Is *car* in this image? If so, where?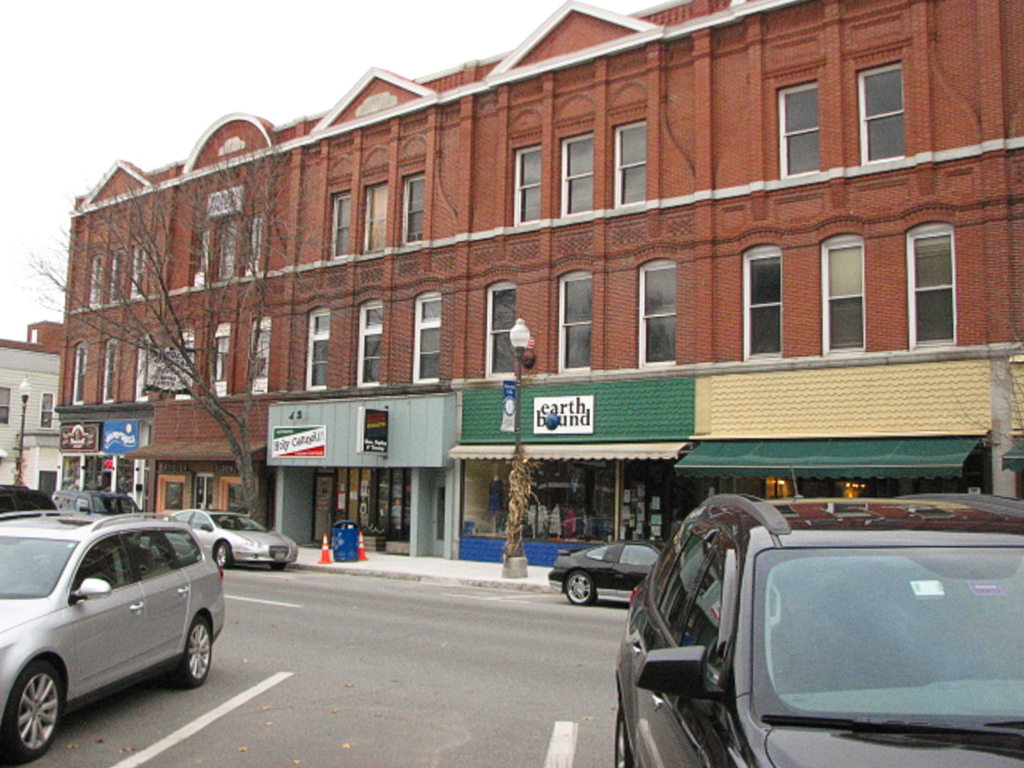
Yes, at region(0, 508, 230, 760).
